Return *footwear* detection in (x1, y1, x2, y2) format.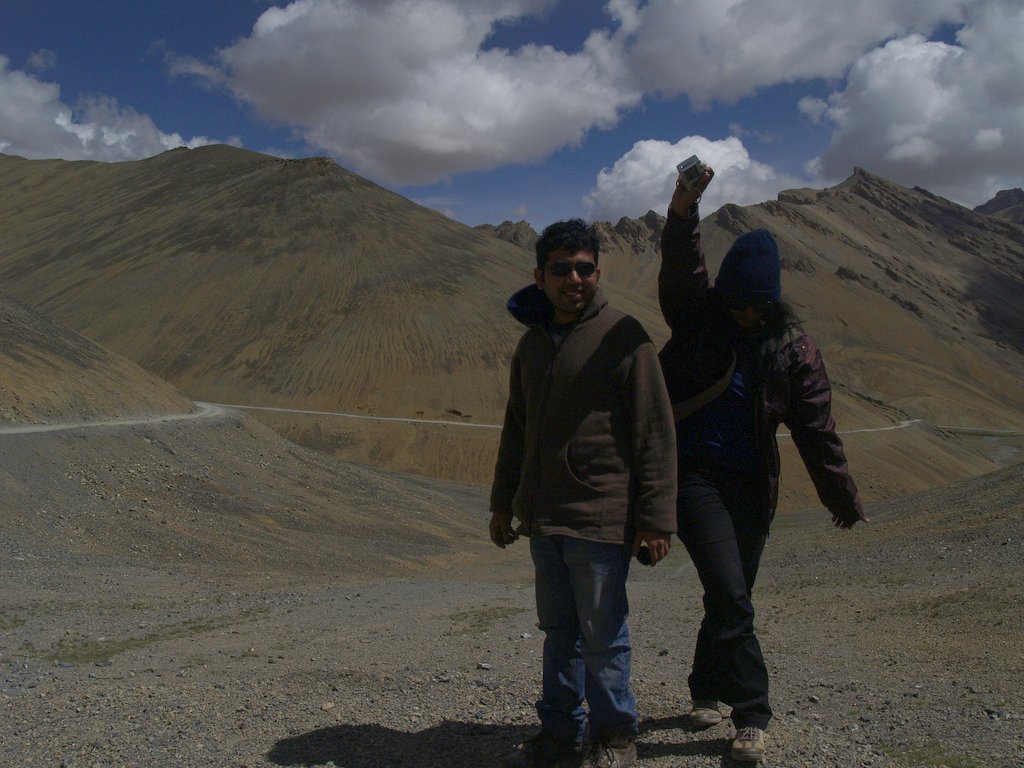
(518, 723, 595, 766).
